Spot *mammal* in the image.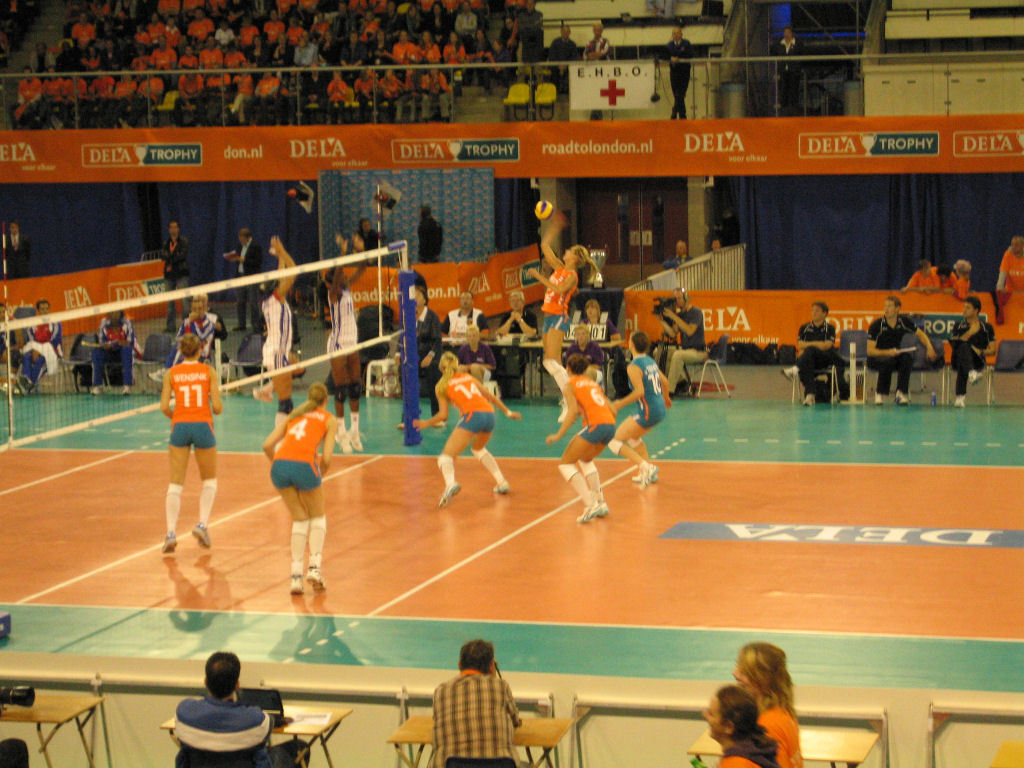
*mammal* found at select_region(421, 207, 443, 264).
